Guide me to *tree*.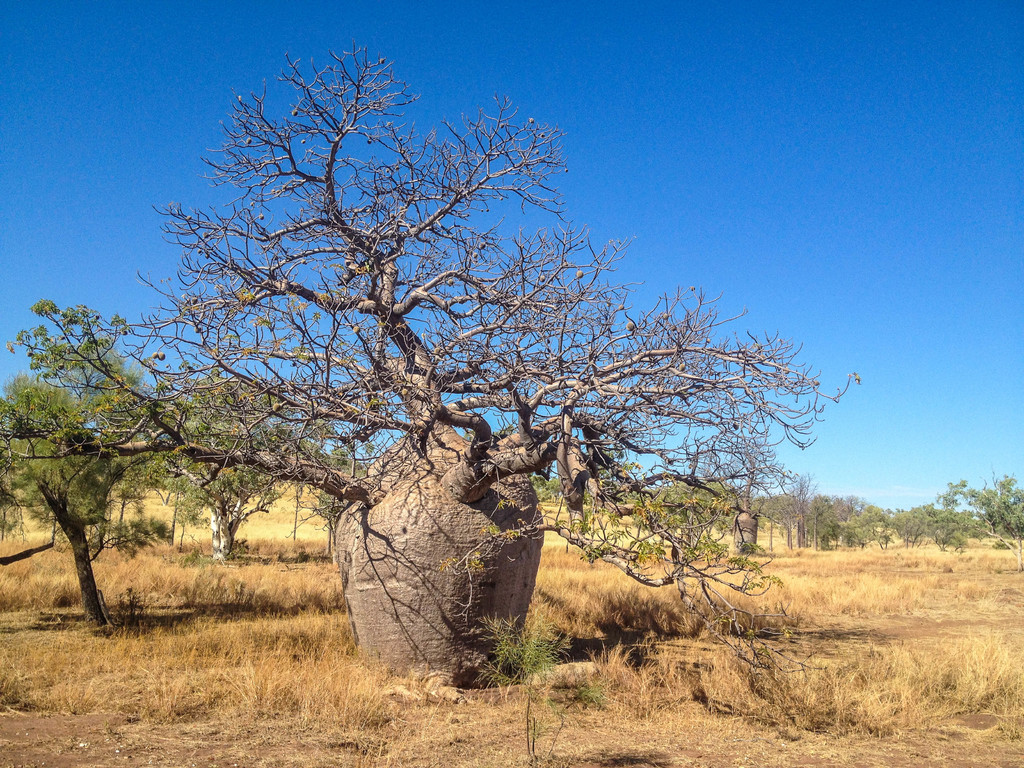
Guidance: <box>0,38,859,701</box>.
